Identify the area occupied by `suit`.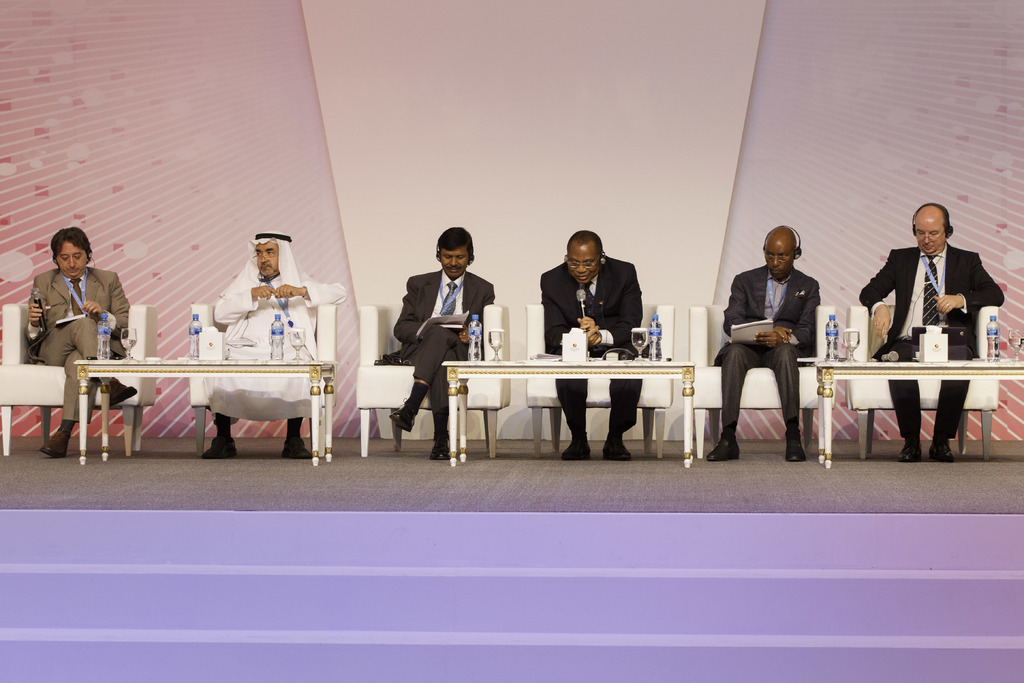
Area: BBox(539, 252, 645, 429).
